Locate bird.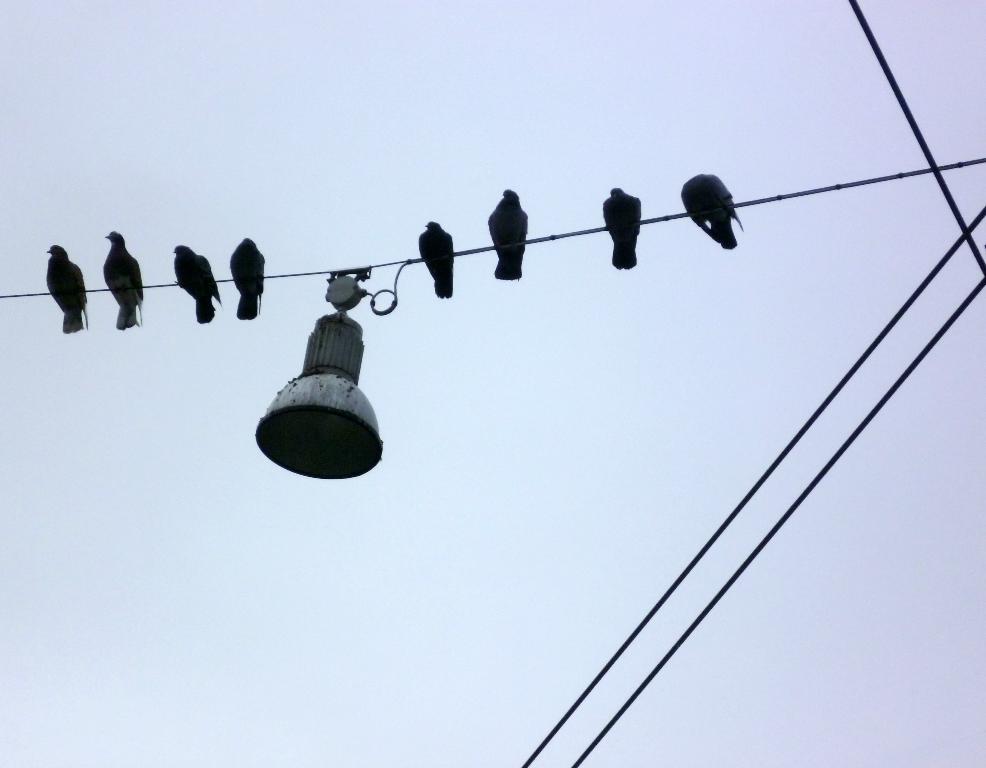
Bounding box: (left=597, top=182, right=640, bottom=264).
